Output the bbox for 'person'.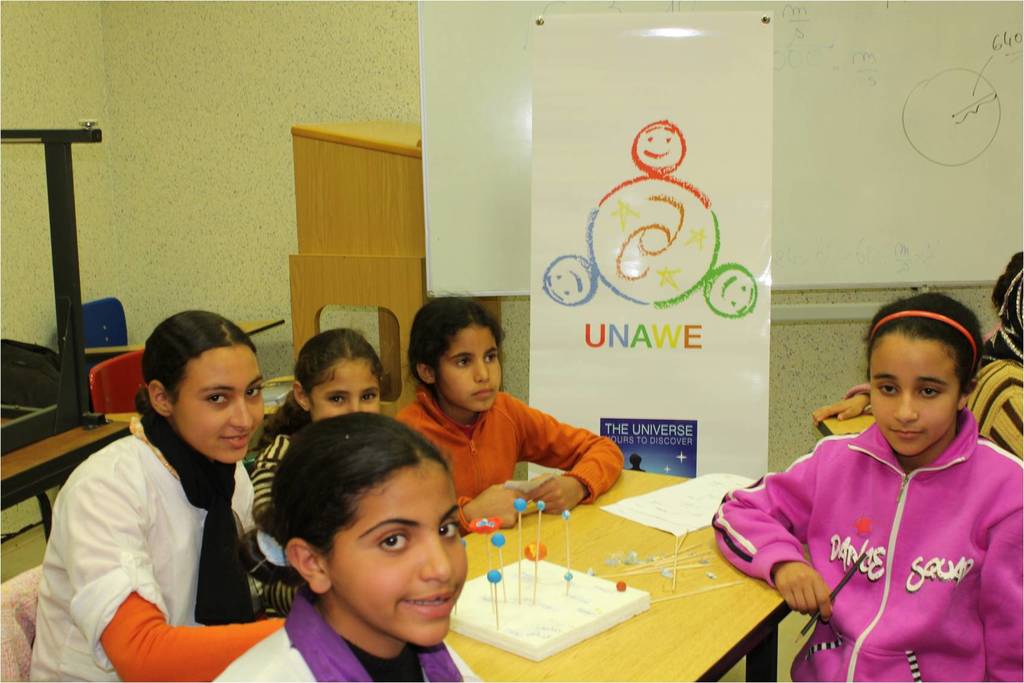
(713, 289, 1023, 682).
